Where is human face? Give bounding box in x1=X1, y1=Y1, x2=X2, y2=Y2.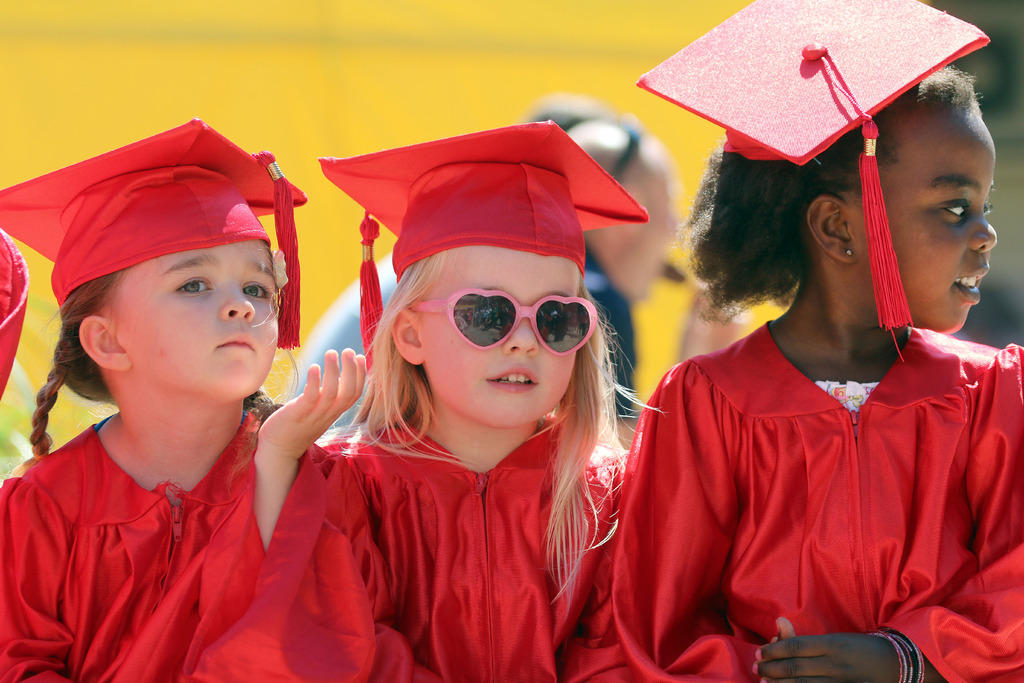
x1=854, y1=110, x2=995, y2=336.
